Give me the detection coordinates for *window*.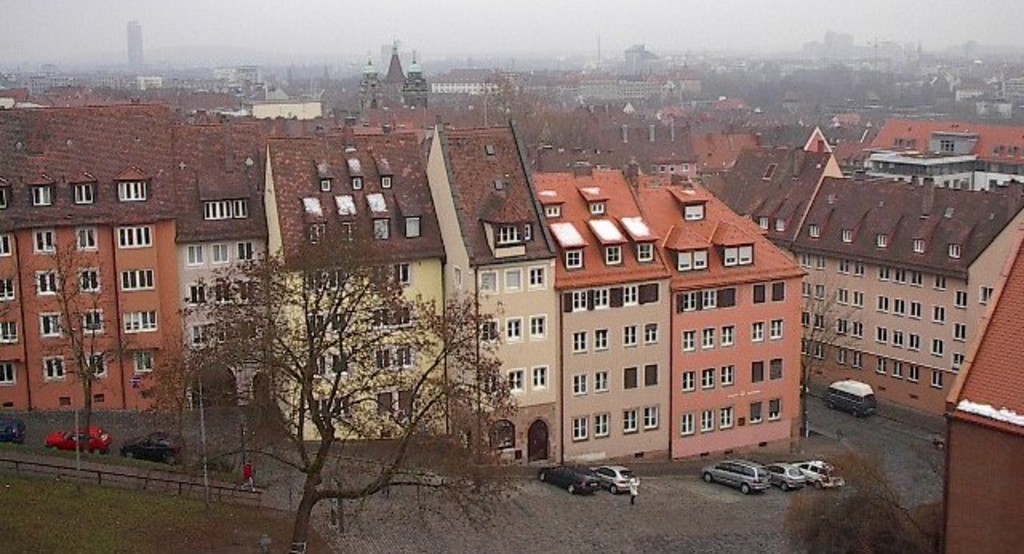
x1=506, y1=266, x2=525, y2=293.
